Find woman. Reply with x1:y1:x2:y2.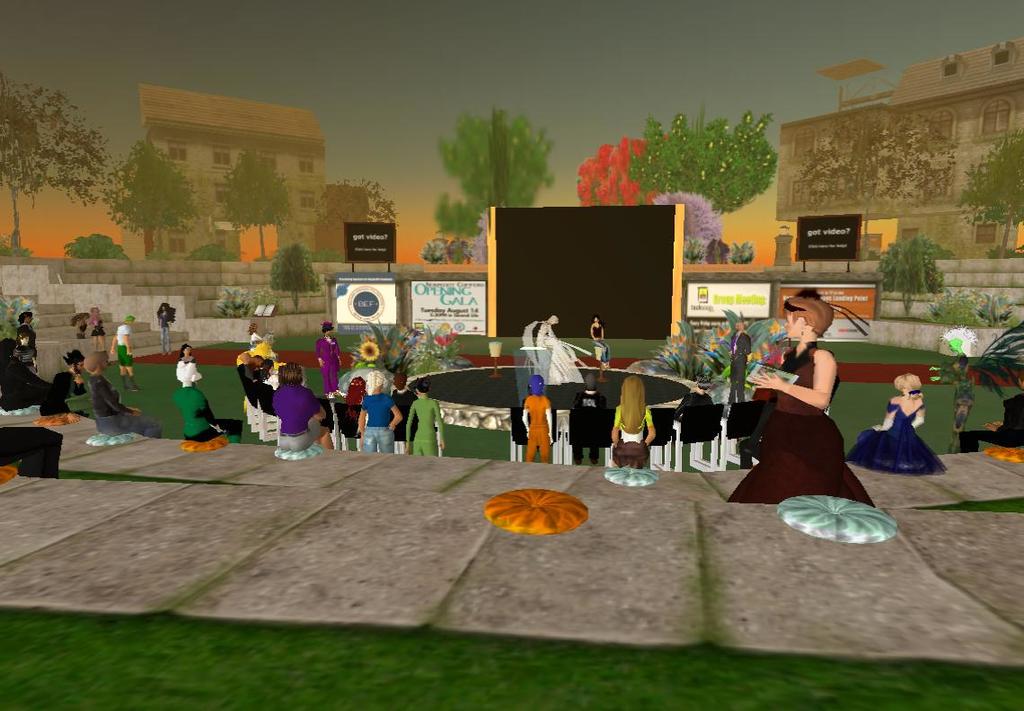
270:360:336:449.
